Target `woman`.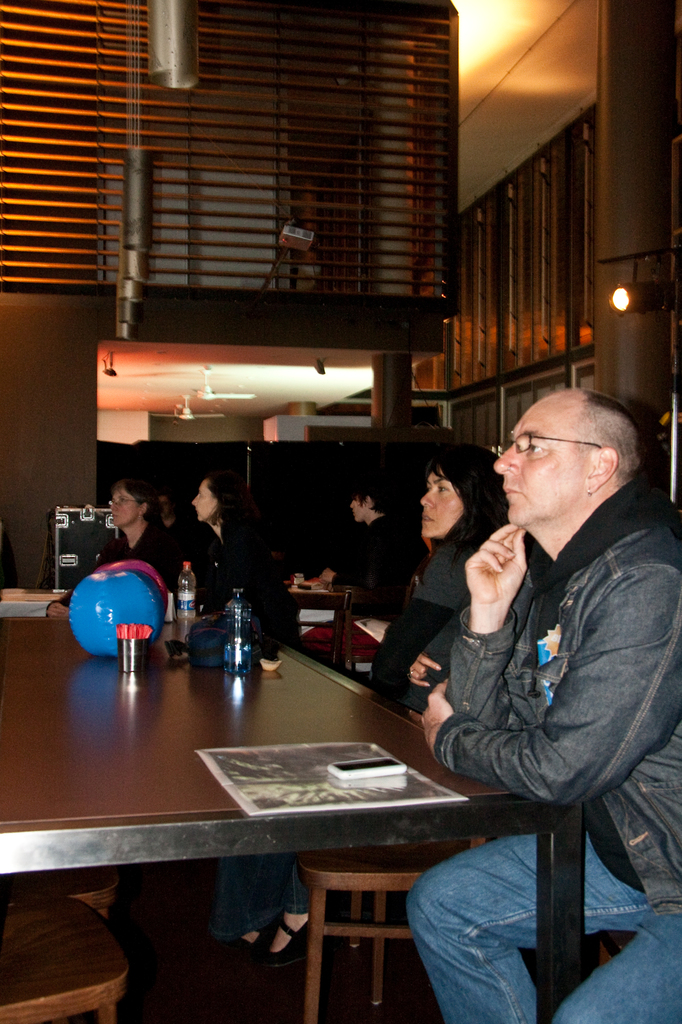
Target region: crop(203, 437, 511, 964).
